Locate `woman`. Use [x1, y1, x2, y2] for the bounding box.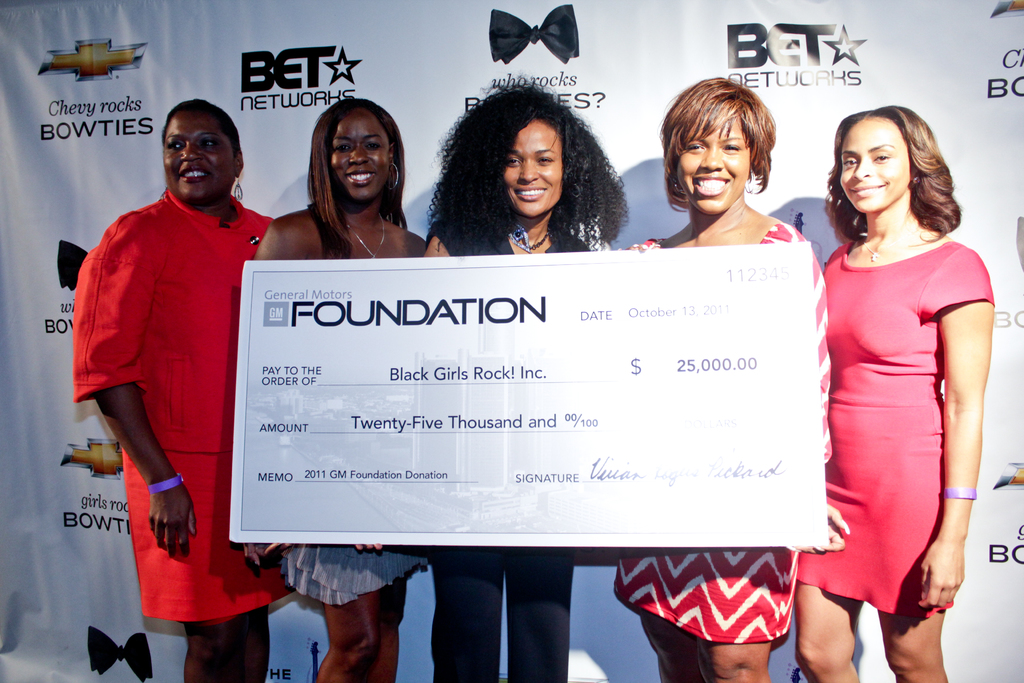
[252, 94, 426, 682].
